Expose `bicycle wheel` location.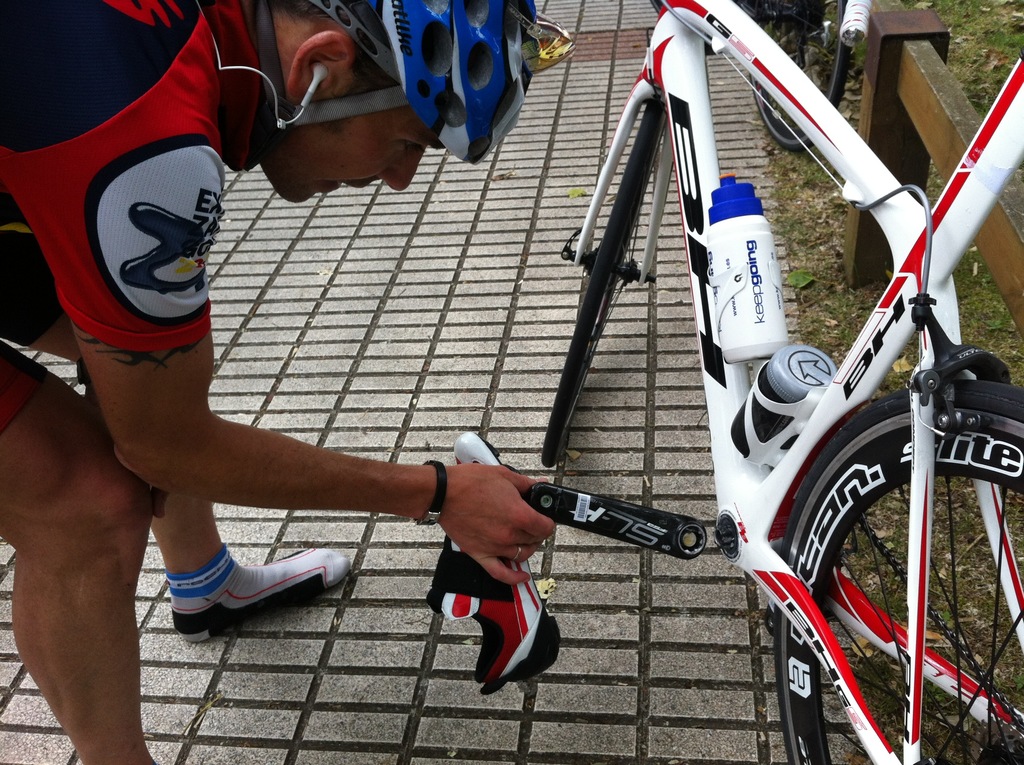
Exposed at x1=538 y1=93 x2=676 y2=467.
